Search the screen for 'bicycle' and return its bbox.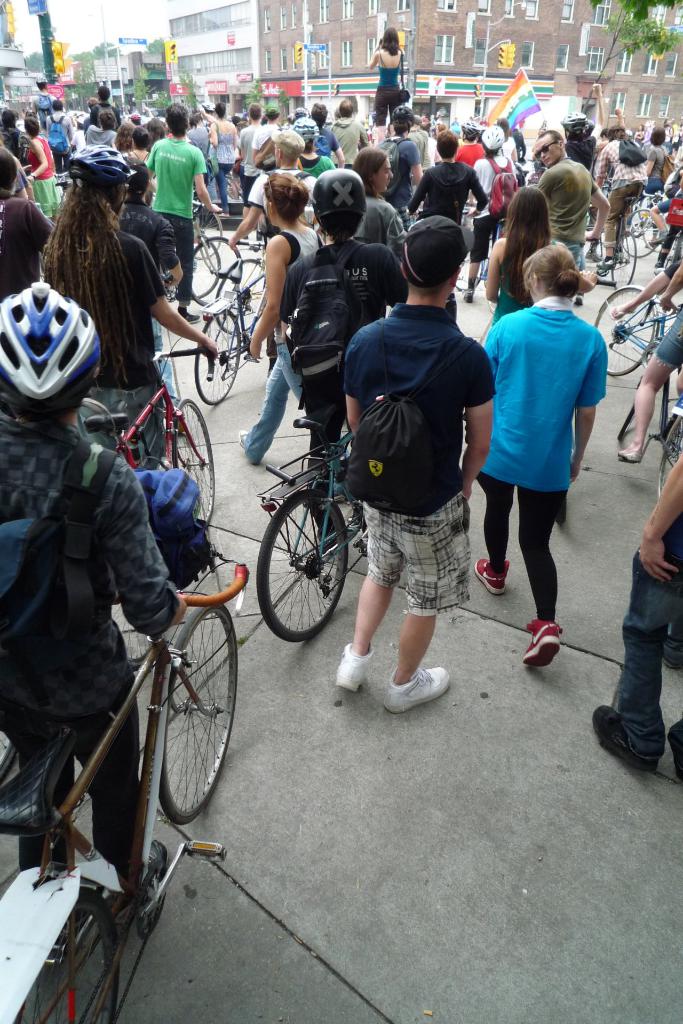
Found: [631, 186, 677, 258].
